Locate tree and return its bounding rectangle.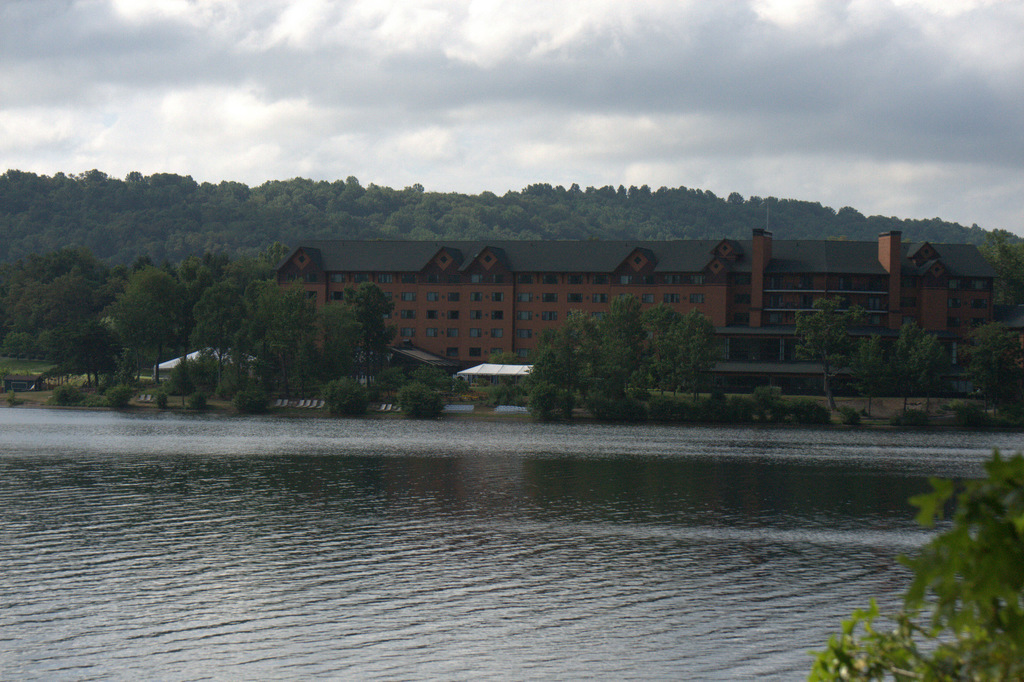
986, 230, 1023, 312.
